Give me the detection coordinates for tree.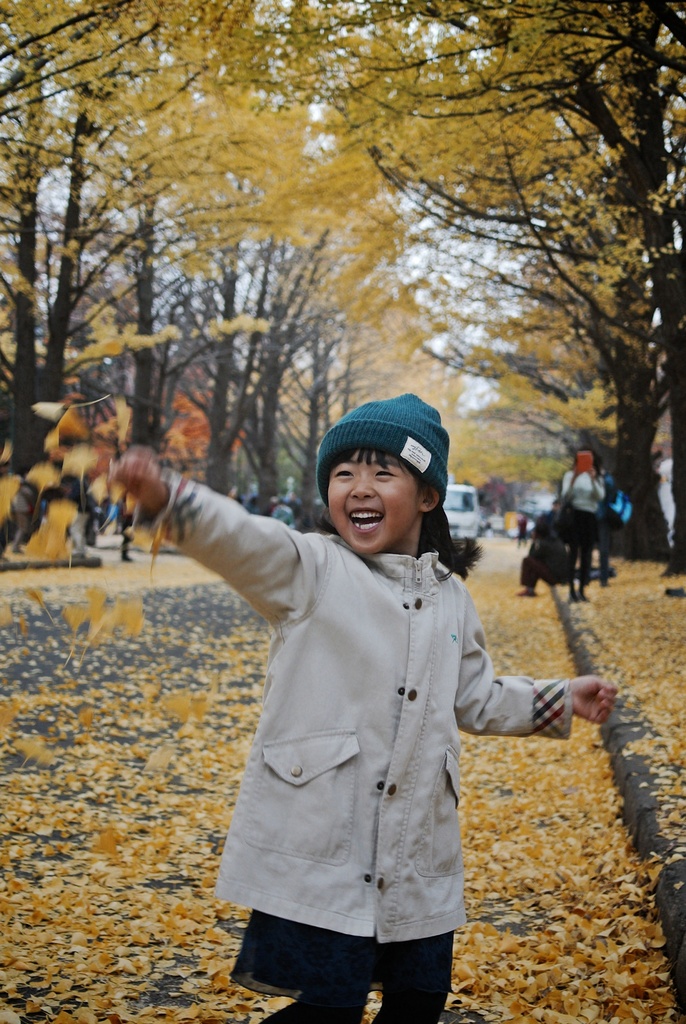
168:51:373:556.
